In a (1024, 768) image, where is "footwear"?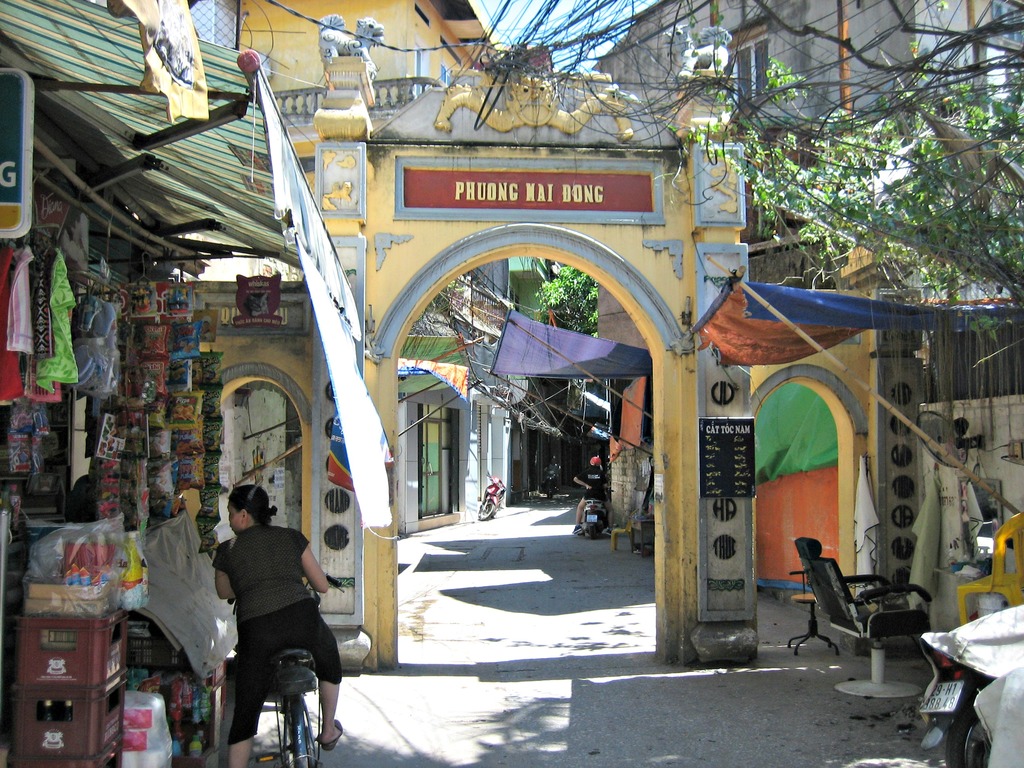
bbox(323, 716, 347, 744).
